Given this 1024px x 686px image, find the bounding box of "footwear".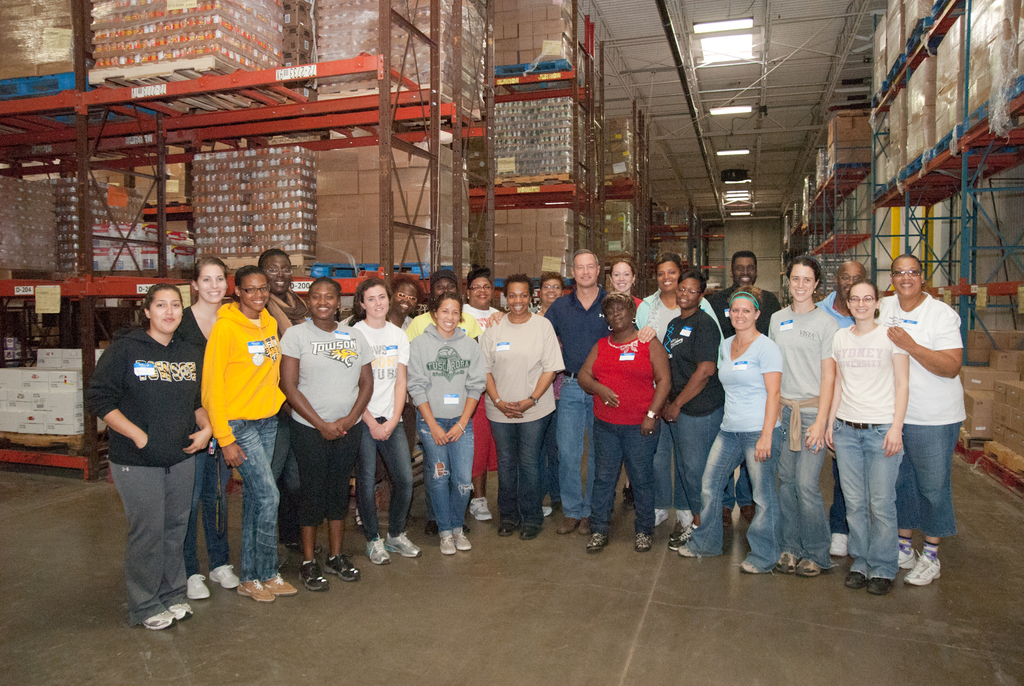
region(145, 611, 180, 637).
